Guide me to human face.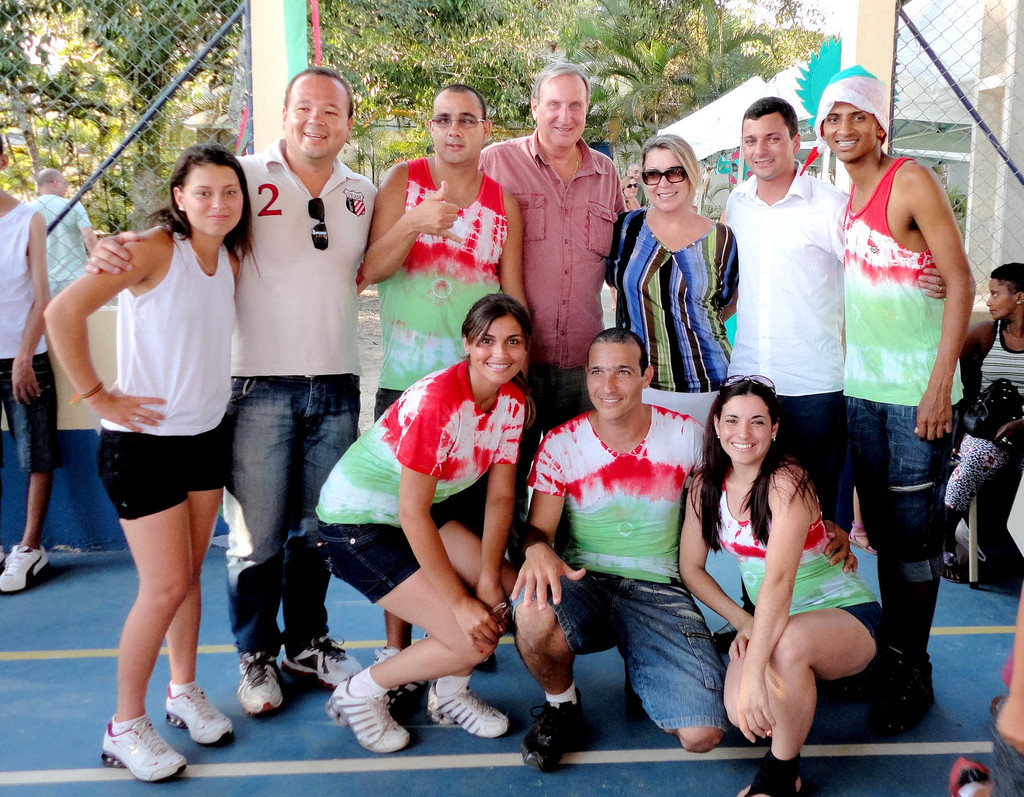
Guidance: left=284, top=80, right=342, bottom=152.
